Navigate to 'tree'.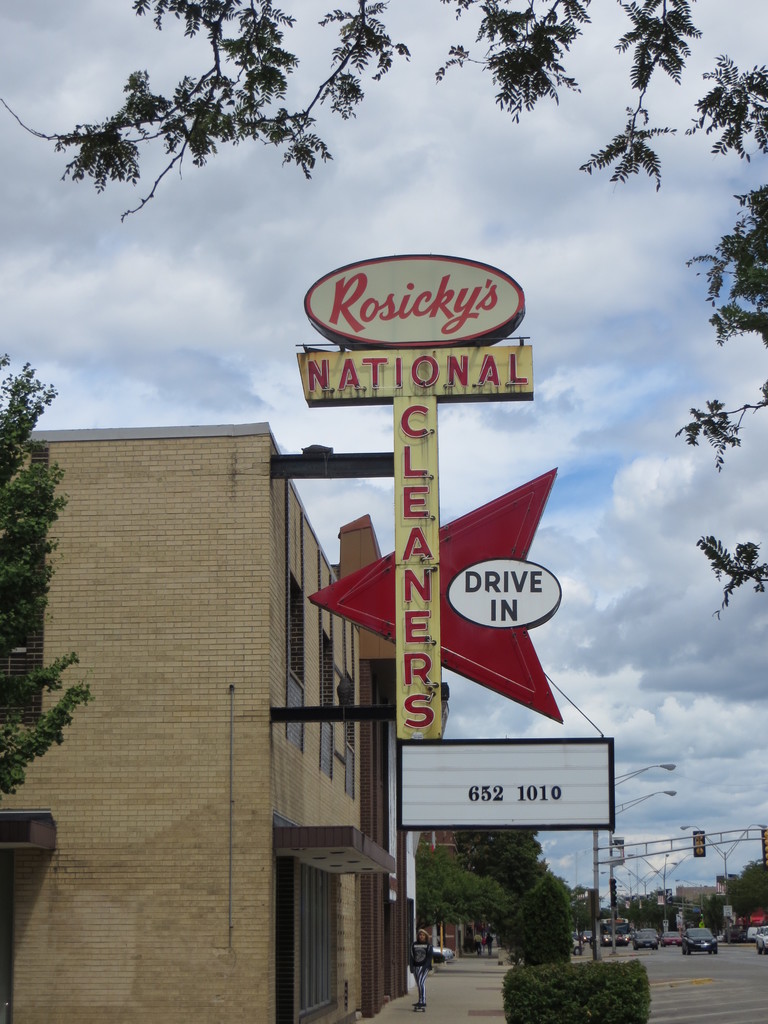
Navigation target: region(409, 837, 512, 932).
